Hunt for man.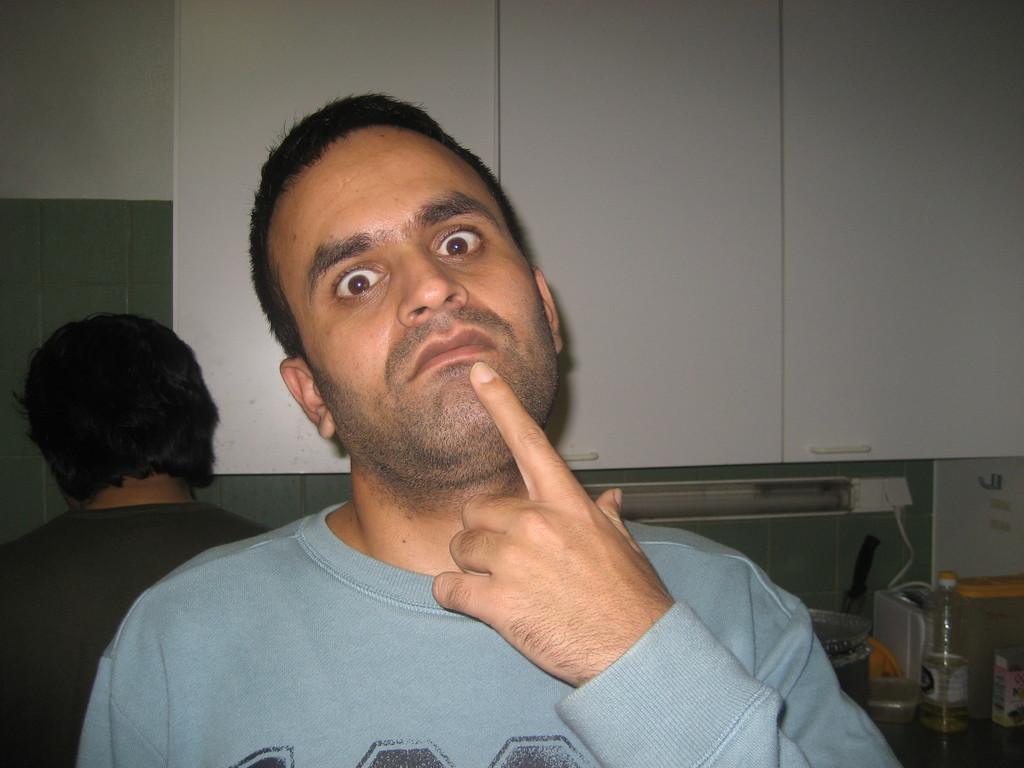
Hunted down at pyautogui.locateOnScreen(79, 88, 902, 767).
